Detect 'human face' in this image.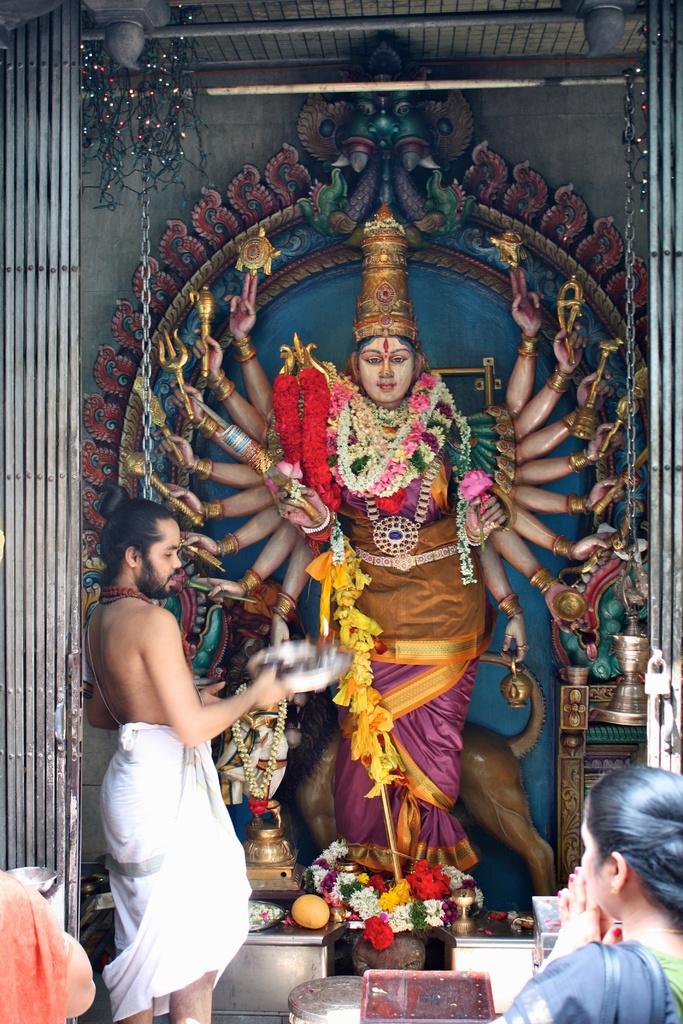
Detection: (580,820,611,906).
